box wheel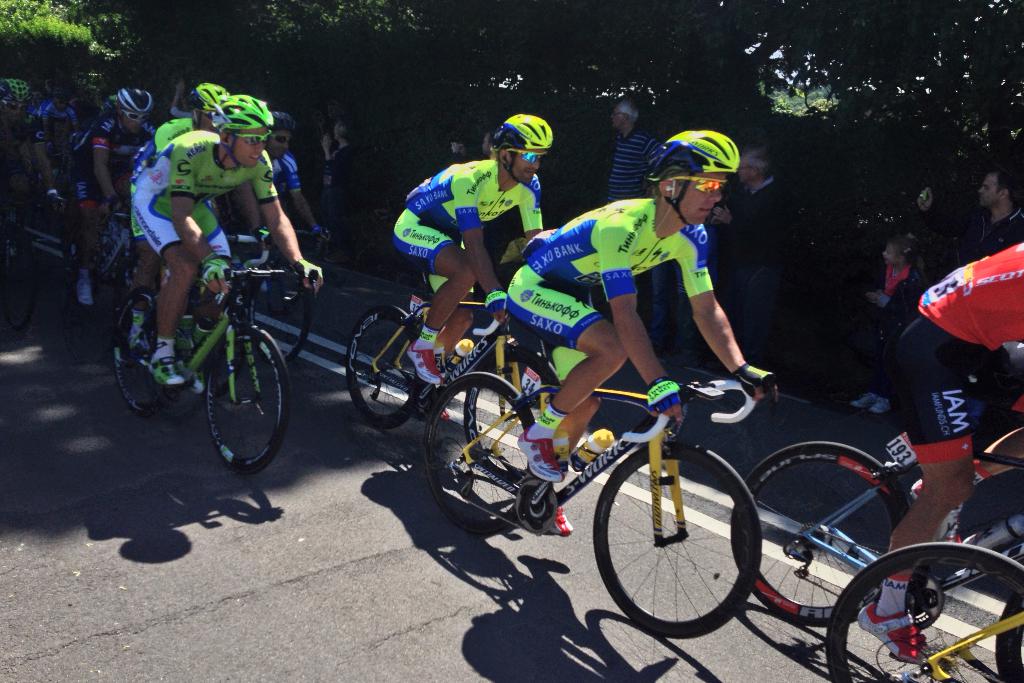
(249,263,311,366)
